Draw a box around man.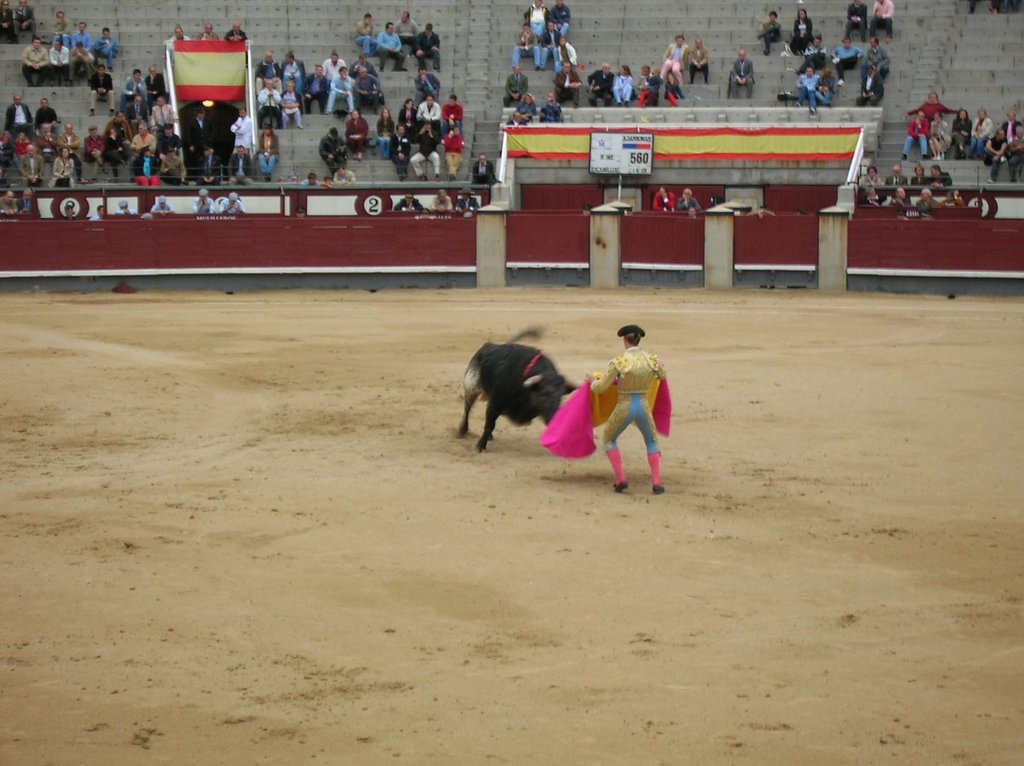
x1=196, y1=141, x2=223, y2=188.
